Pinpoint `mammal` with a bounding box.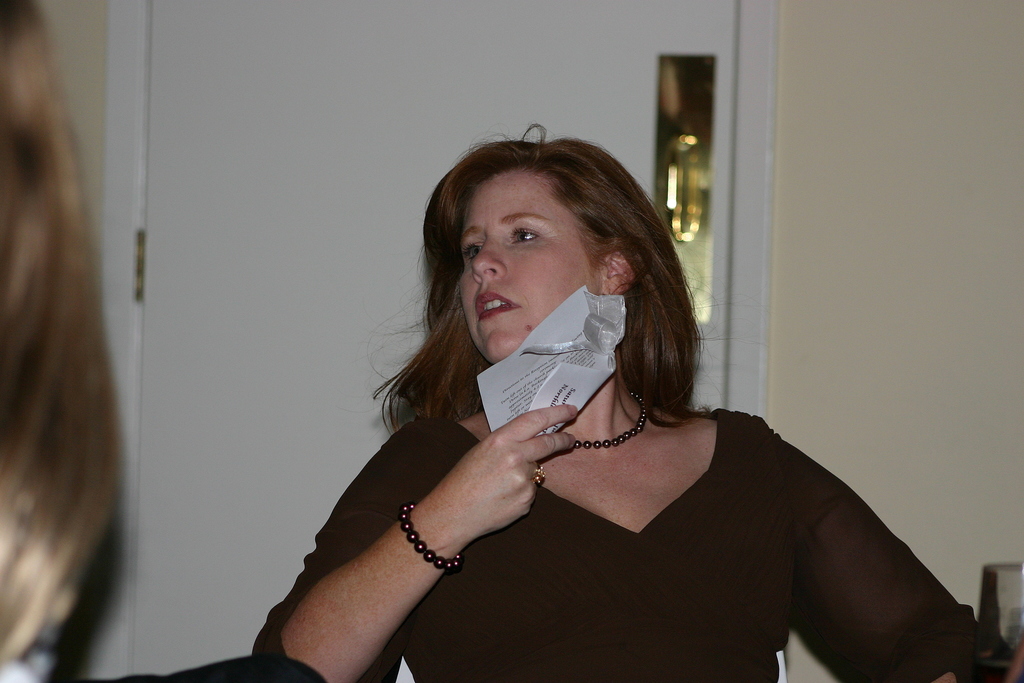
crop(0, 0, 323, 682).
